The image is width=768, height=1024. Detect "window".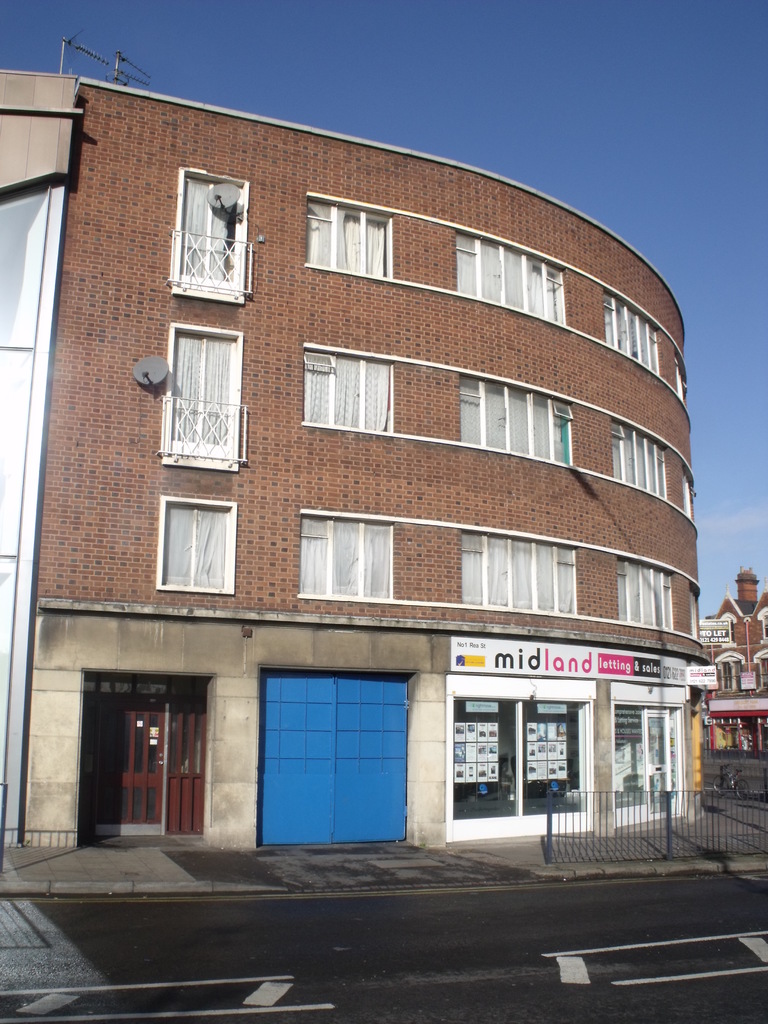
Detection: select_region(173, 165, 254, 303).
